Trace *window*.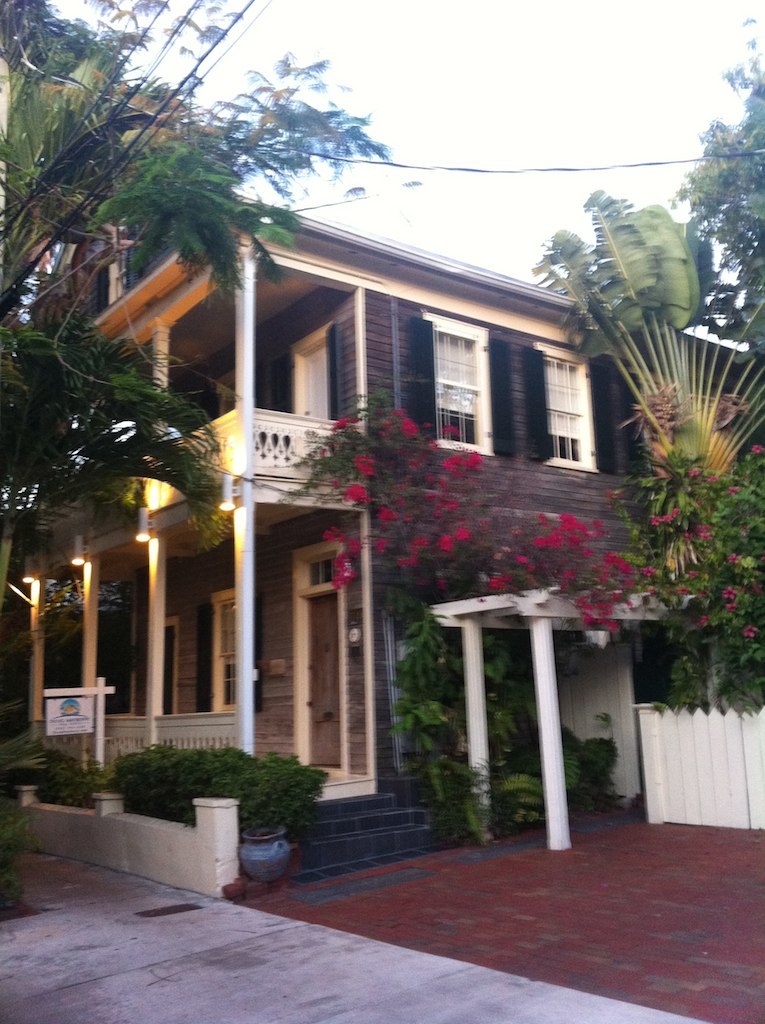
Traced to <region>212, 595, 238, 712</region>.
